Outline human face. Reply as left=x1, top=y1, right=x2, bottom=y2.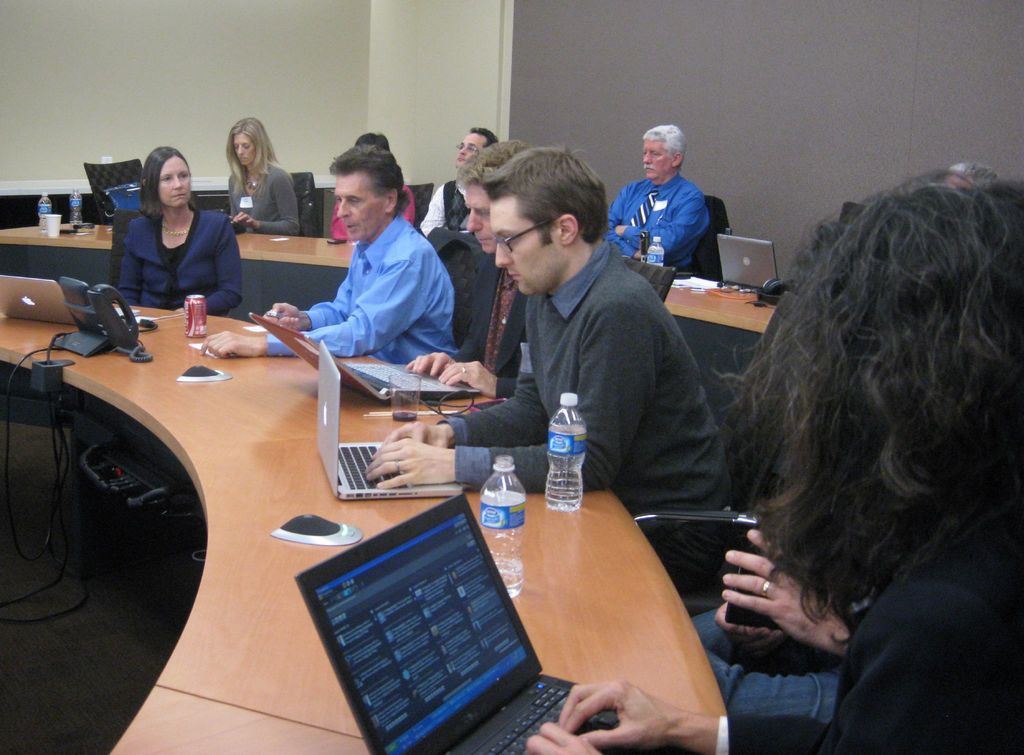
left=641, top=137, right=669, bottom=181.
